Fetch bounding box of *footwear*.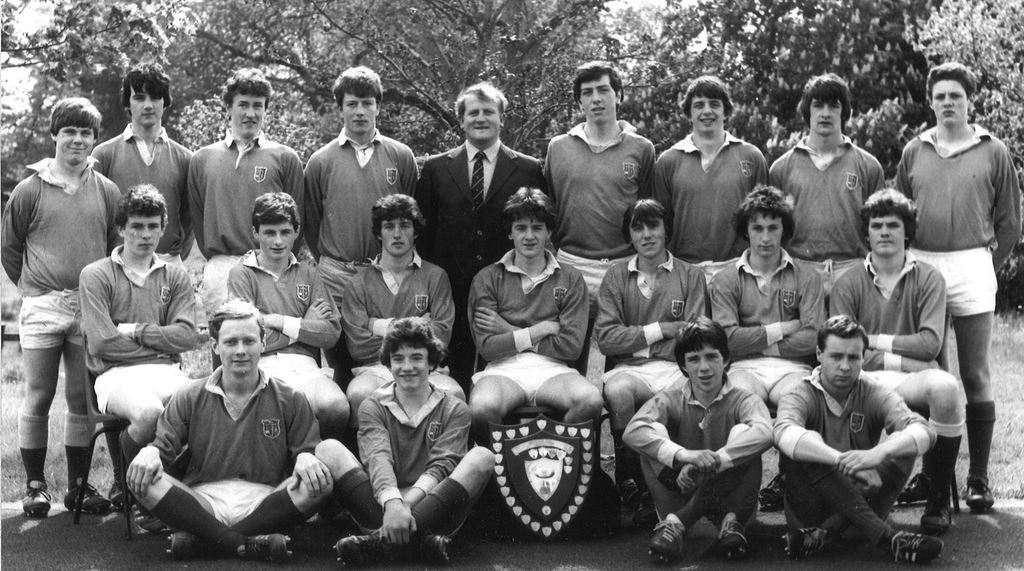
Bbox: locate(752, 475, 787, 521).
